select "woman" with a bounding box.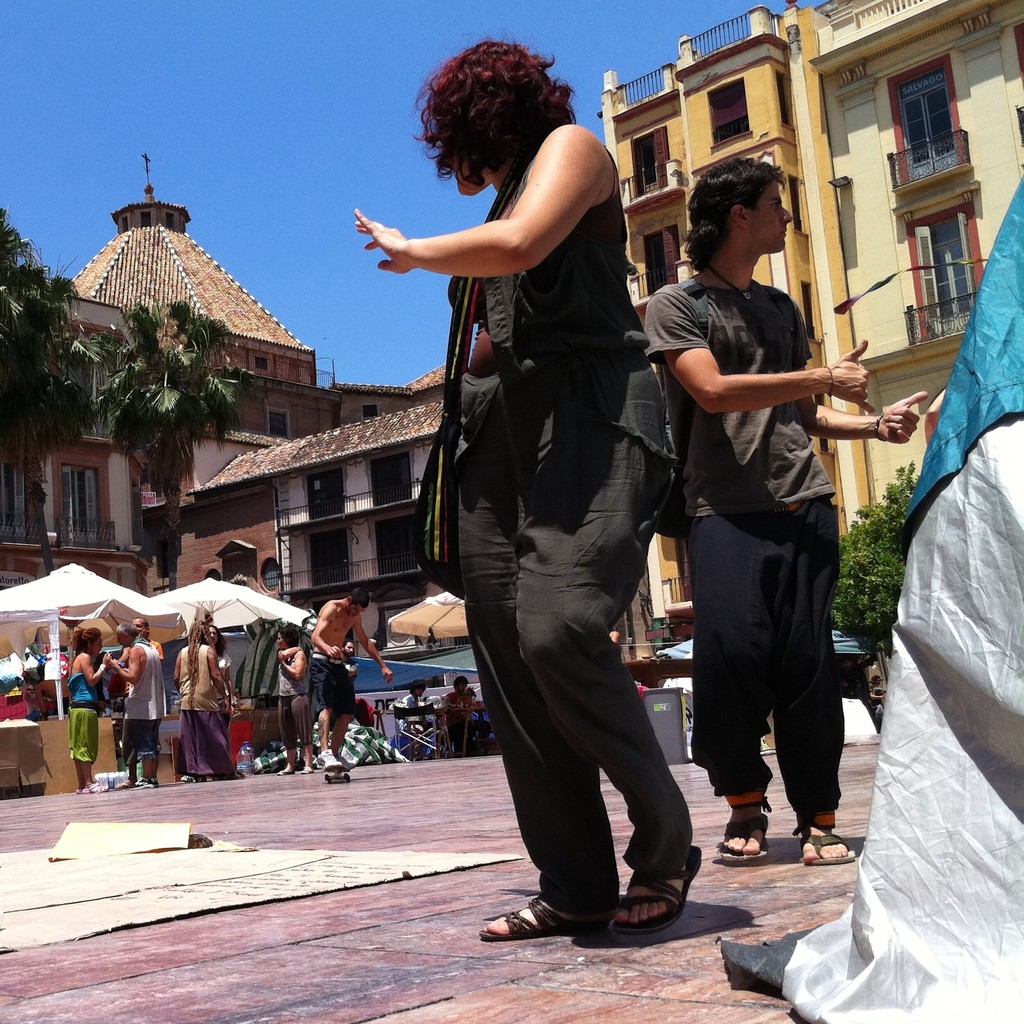
bbox=(383, 40, 705, 945).
